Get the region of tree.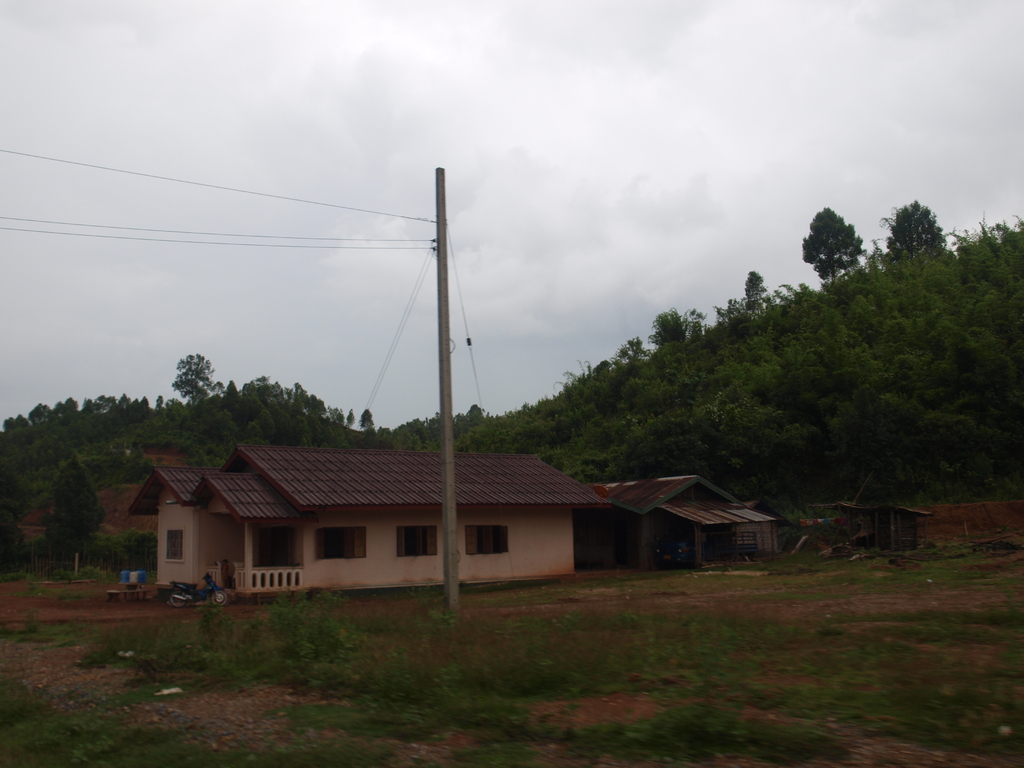
{"left": 800, "top": 205, "right": 865, "bottom": 283}.
